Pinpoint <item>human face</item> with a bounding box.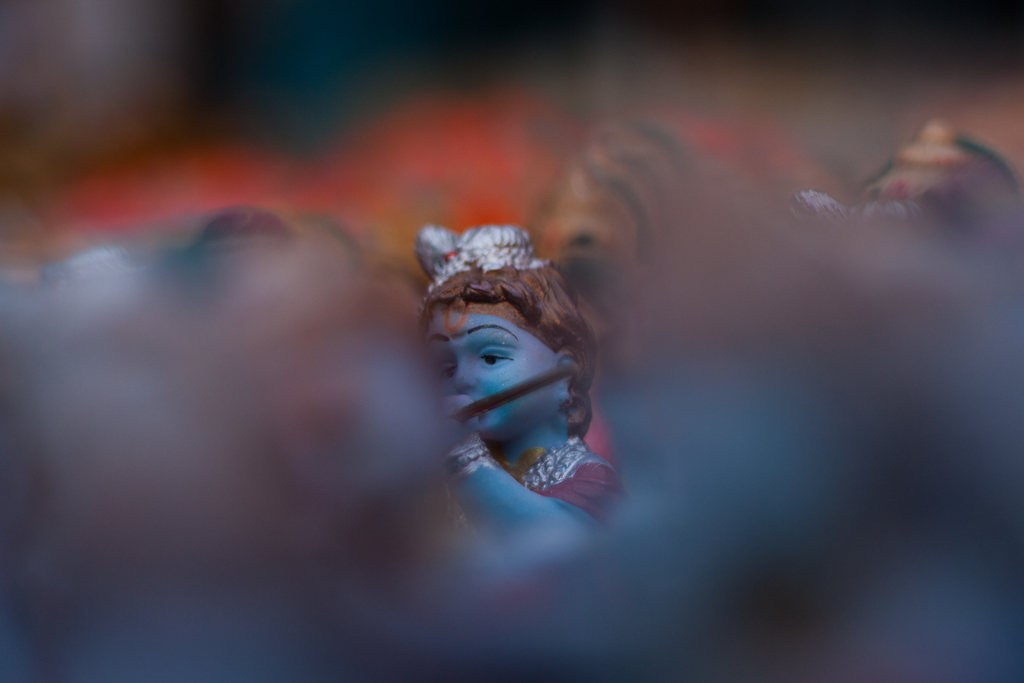
x1=429, y1=306, x2=557, y2=440.
